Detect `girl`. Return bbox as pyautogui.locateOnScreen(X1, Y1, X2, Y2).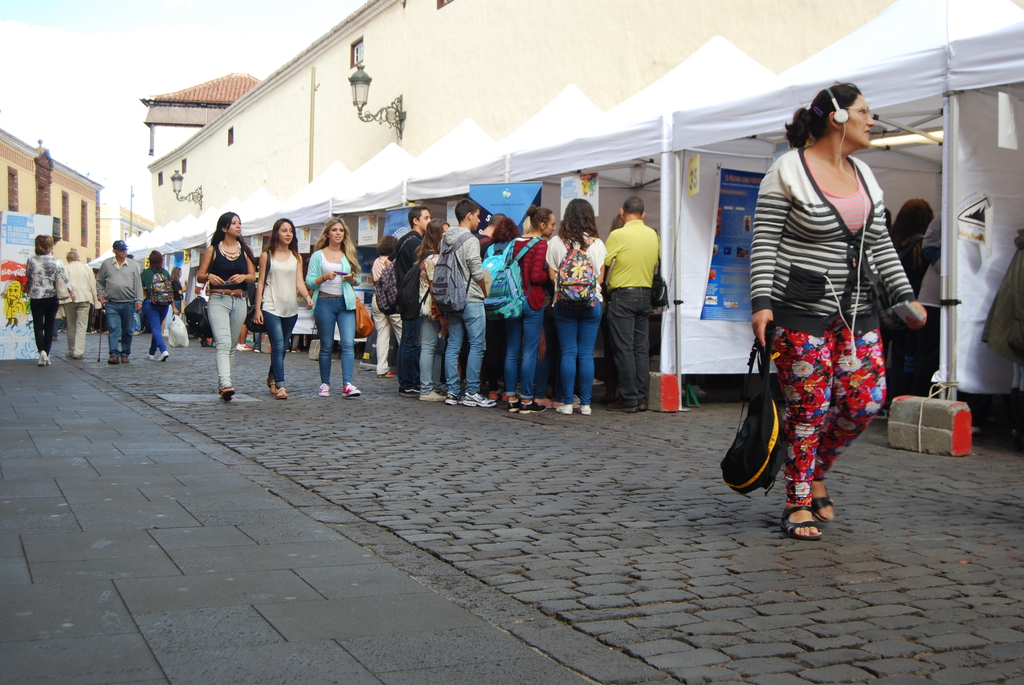
pyautogui.locateOnScreen(543, 197, 614, 408).
